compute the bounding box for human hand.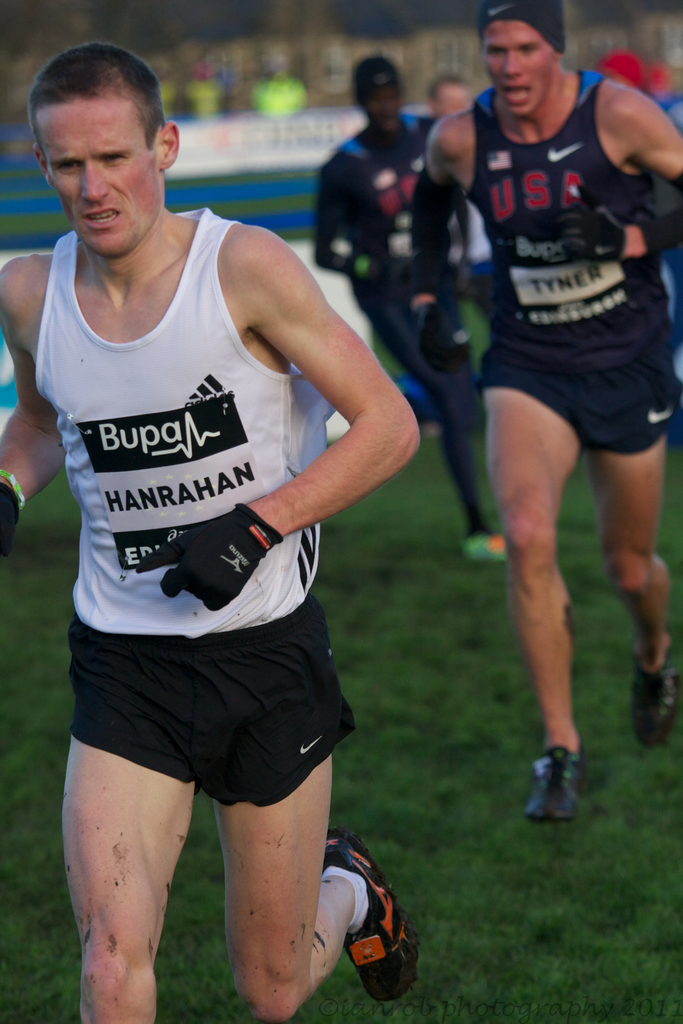
<bbox>554, 199, 628, 264</bbox>.
